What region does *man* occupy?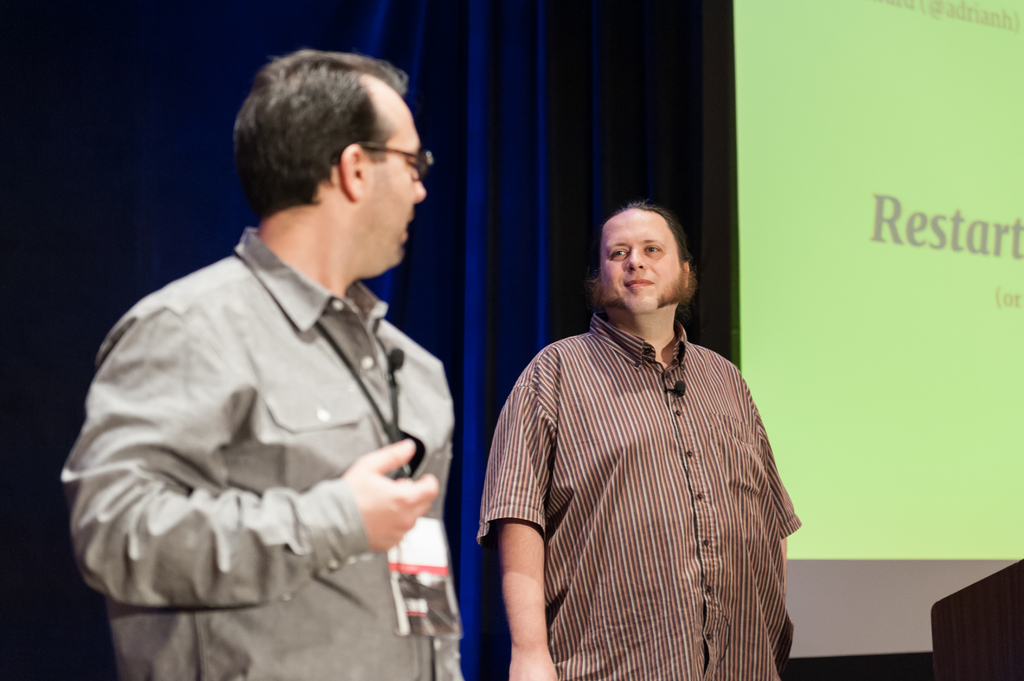
rect(467, 202, 809, 680).
